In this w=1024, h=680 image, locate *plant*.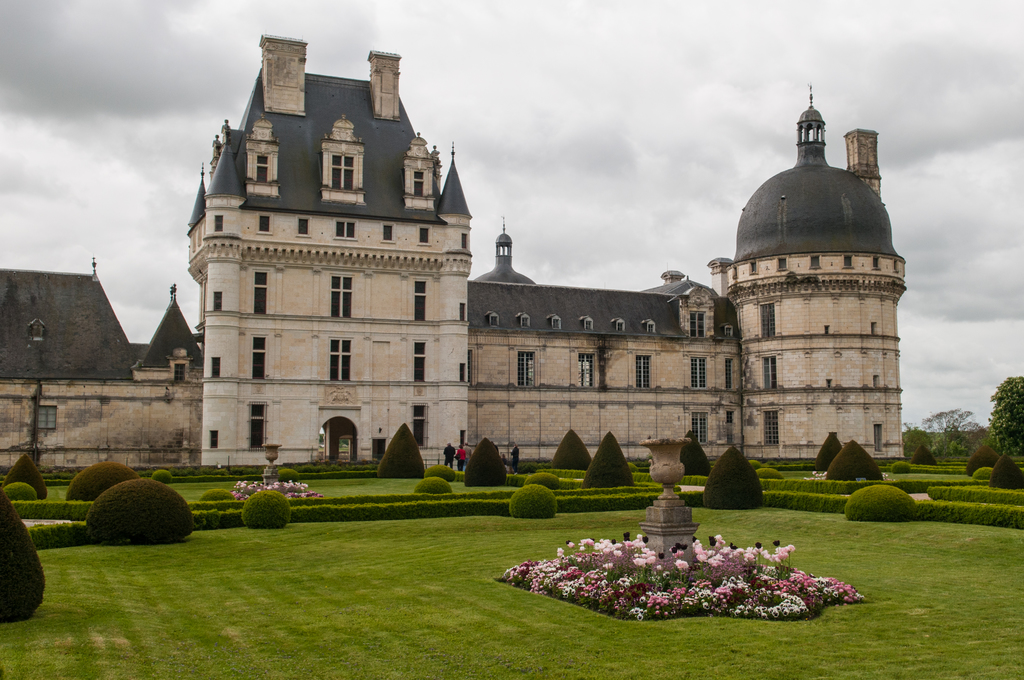
Bounding box: box(973, 464, 1003, 485).
